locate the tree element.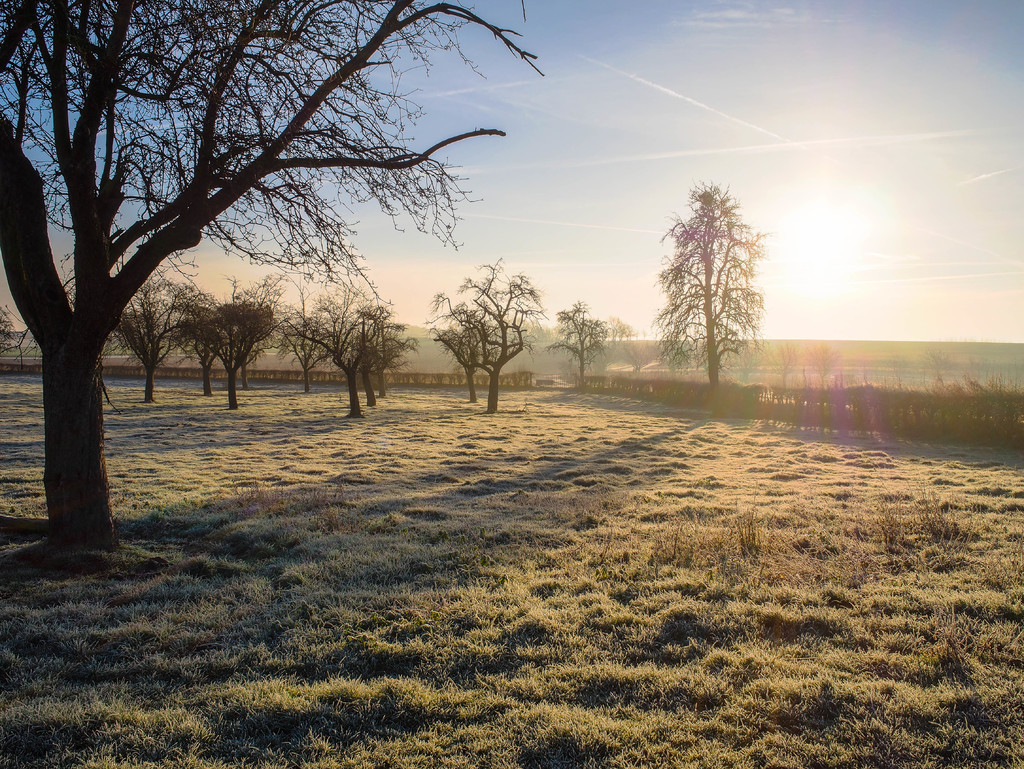
Element bbox: {"left": 429, "top": 259, "right": 563, "bottom": 407}.
